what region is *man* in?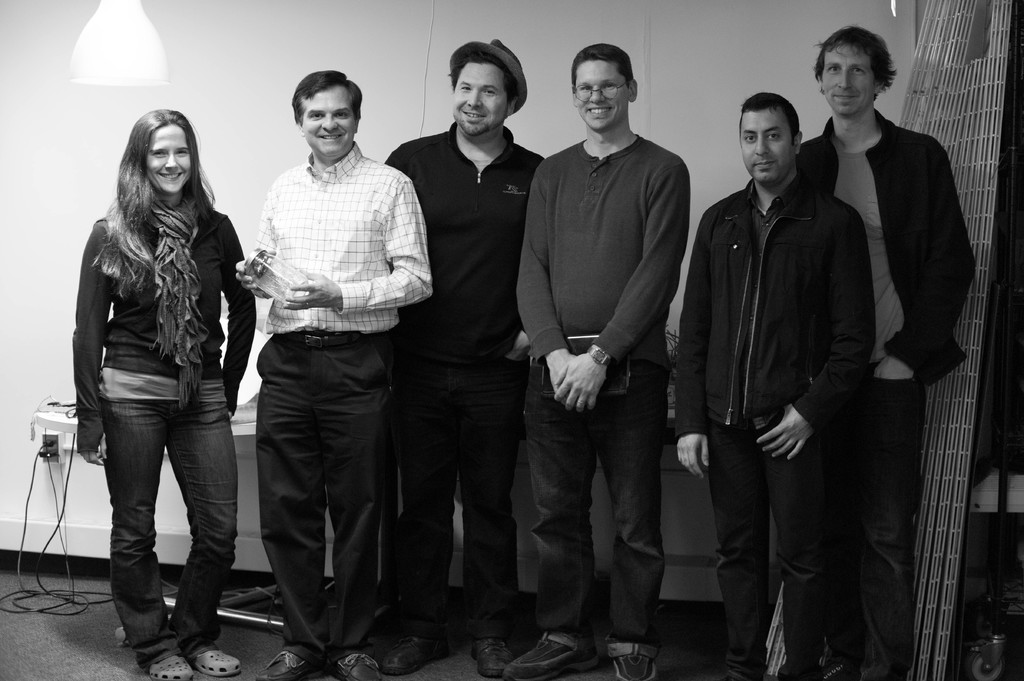
region(792, 24, 976, 680).
